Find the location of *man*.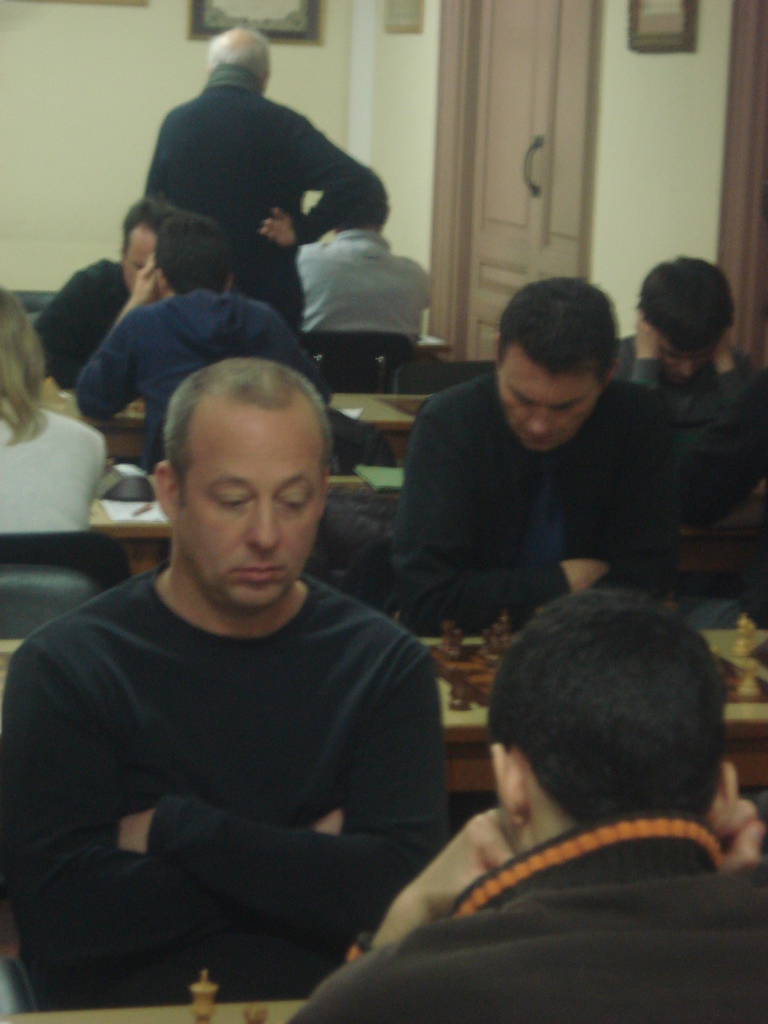
Location: 0, 339, 470, 989.
